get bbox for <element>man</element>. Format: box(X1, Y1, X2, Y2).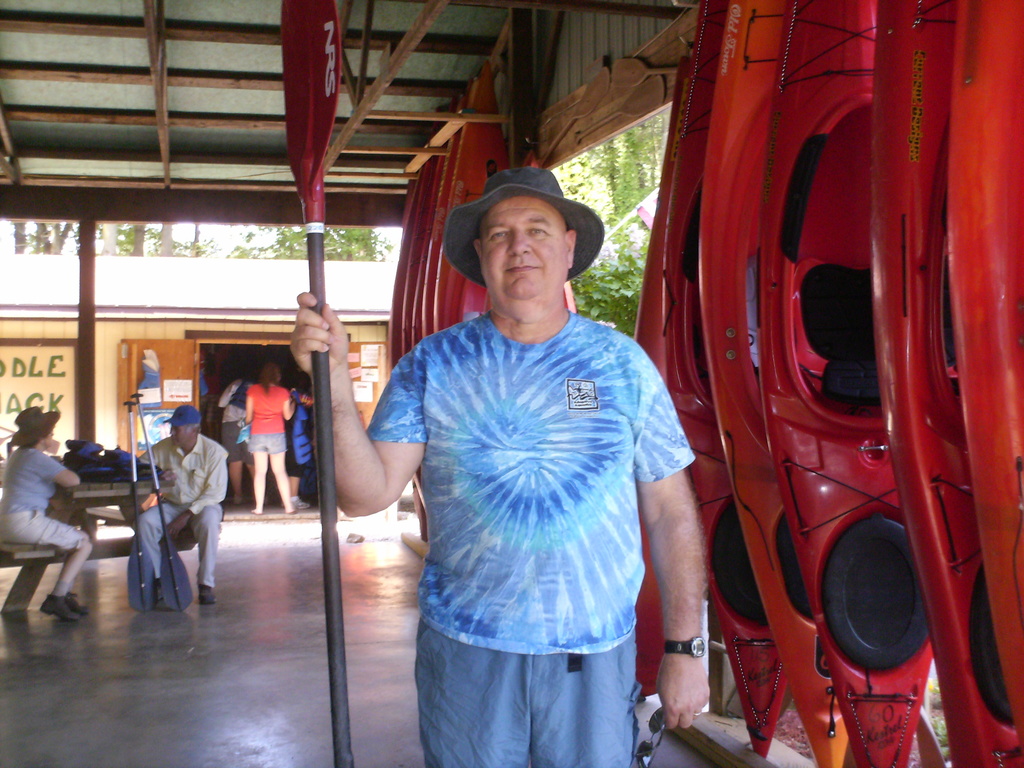
box(285, 159, 714, 767).
